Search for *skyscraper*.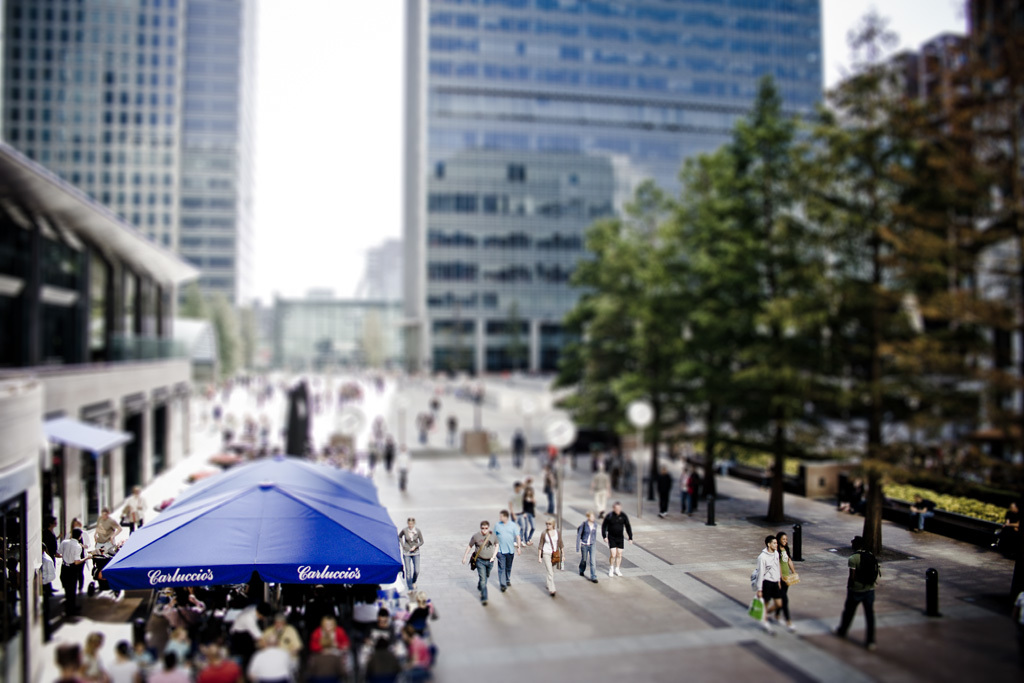
Found at 398/0/830/381.
